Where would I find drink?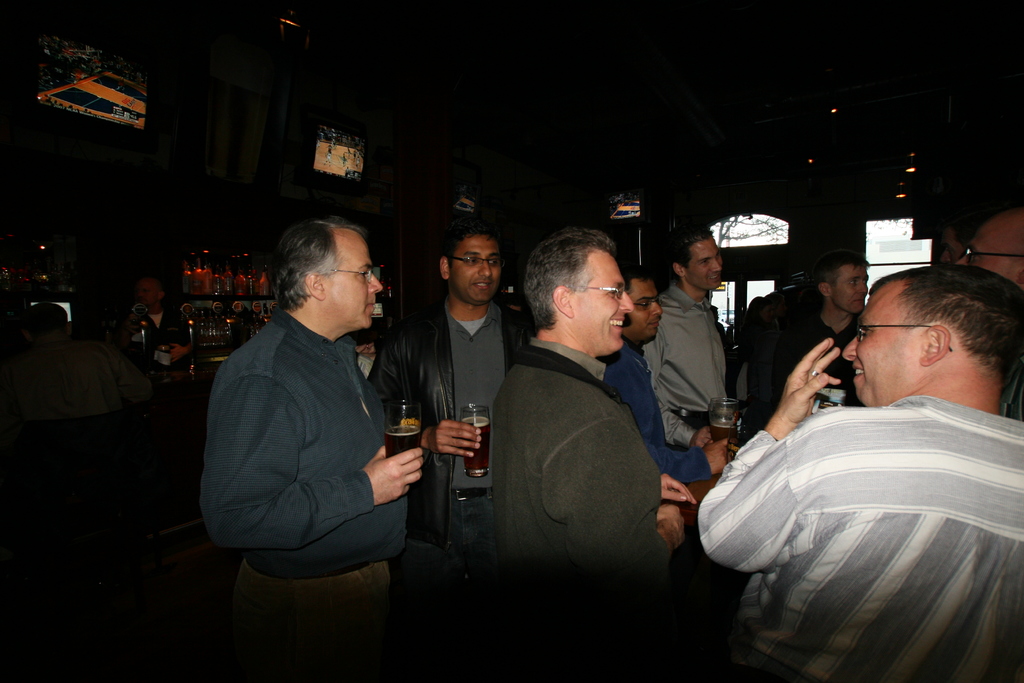
At BBox(710, 420, 737, 441).
